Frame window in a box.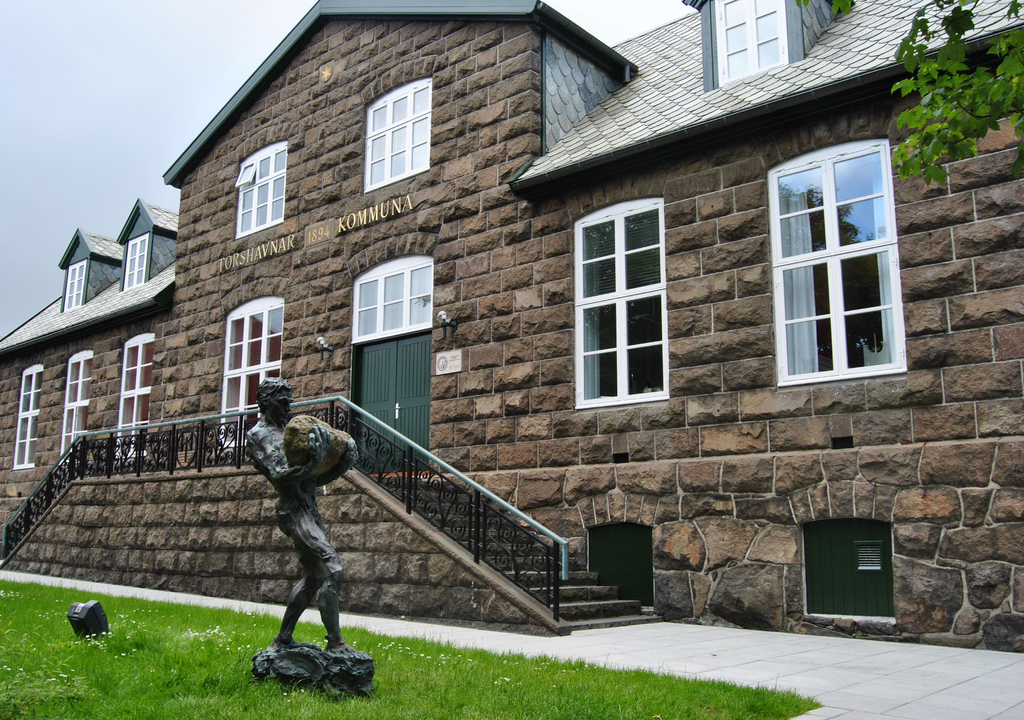
rect(125, 232, 147, 290).
